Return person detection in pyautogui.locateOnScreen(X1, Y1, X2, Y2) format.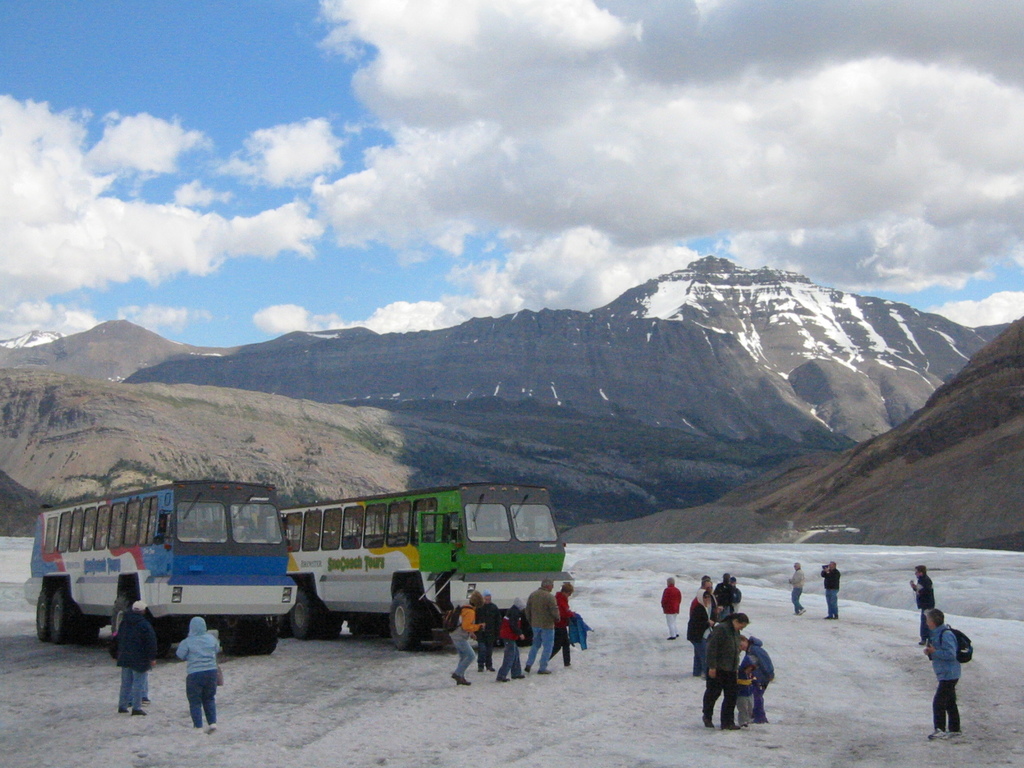
pyautogui.locateOnScreen(551, 580, 568, 666).
